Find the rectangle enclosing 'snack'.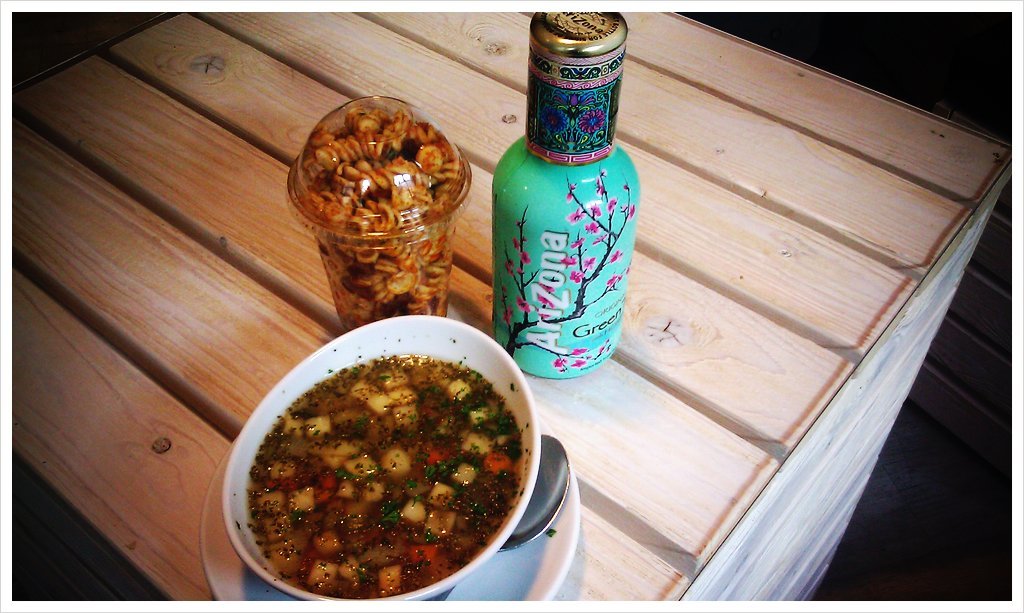
Rect(243, 337, 533, 598).
